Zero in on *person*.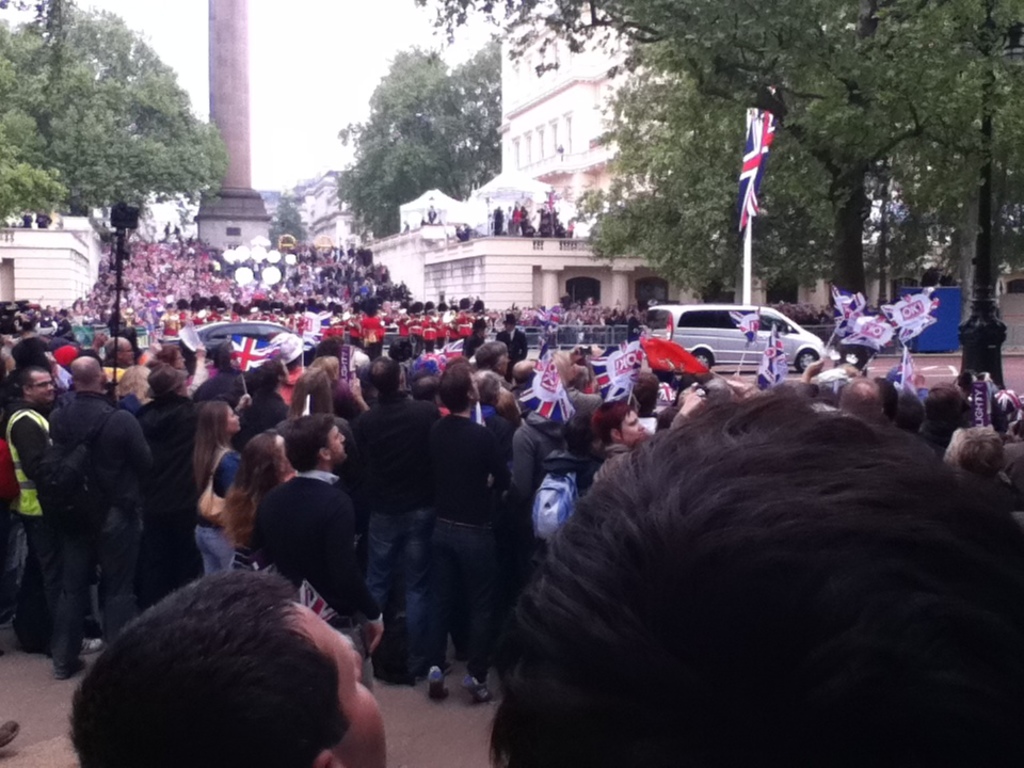
Zeroed in: box=[6, 364, 50, 658].
